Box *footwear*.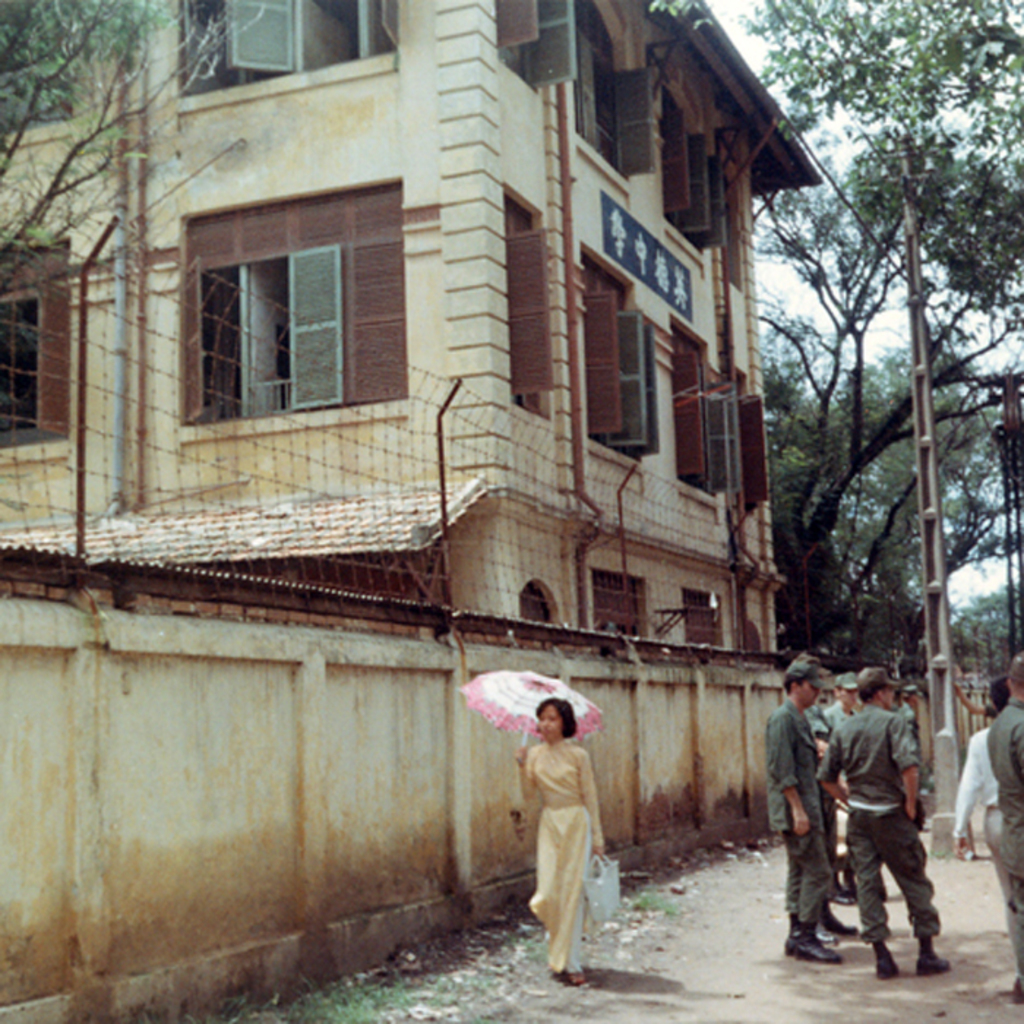
x1=917, y1=930, x2=955, y2=976.
